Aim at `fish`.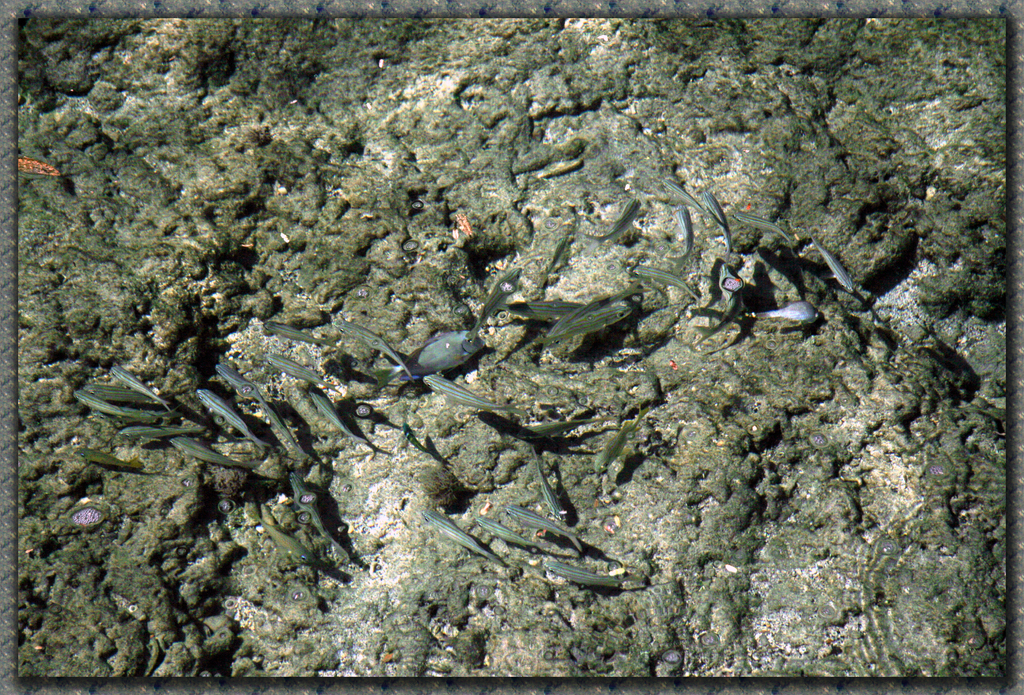
Aimed at 471 514 547 552.
